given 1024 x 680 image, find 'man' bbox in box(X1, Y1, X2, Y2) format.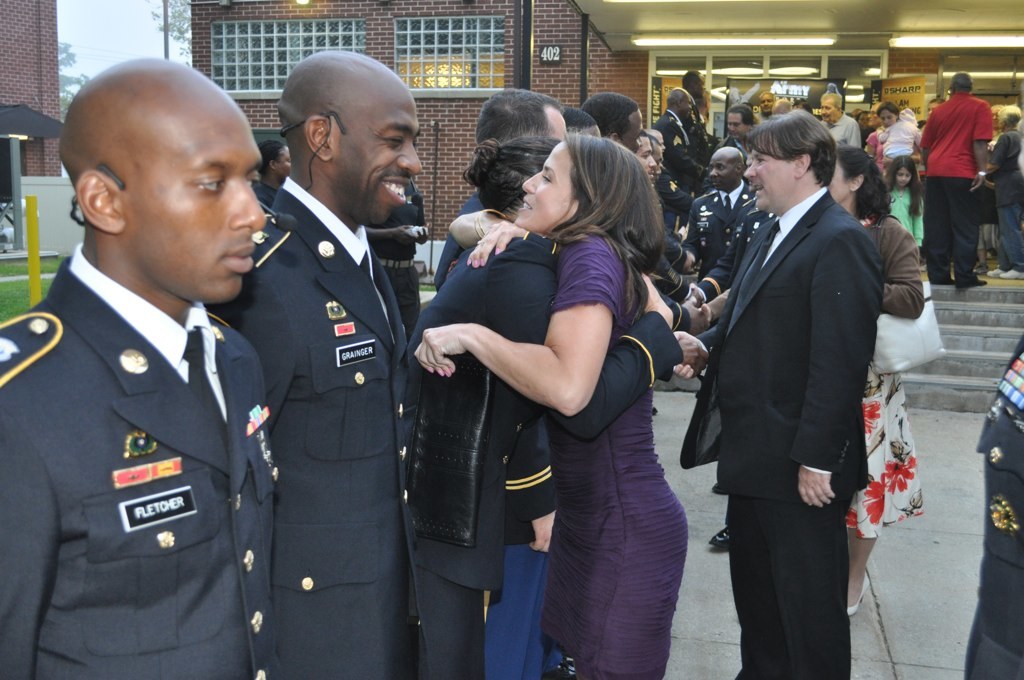
box(669, 105, 884, 679).
